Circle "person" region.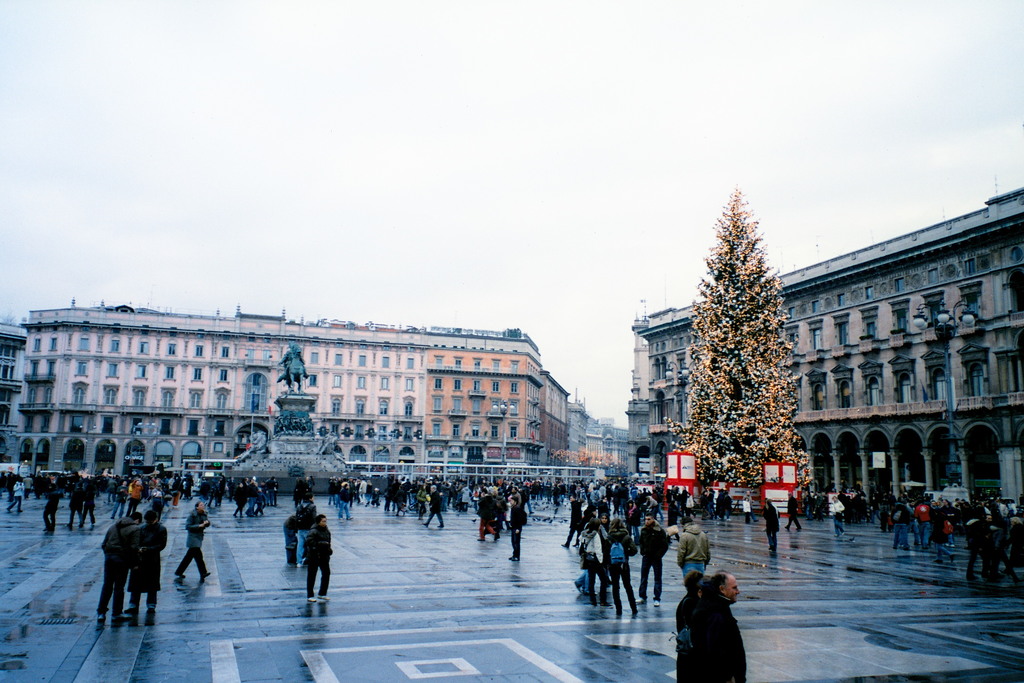
Region: box(832, 494, 845, 532).
